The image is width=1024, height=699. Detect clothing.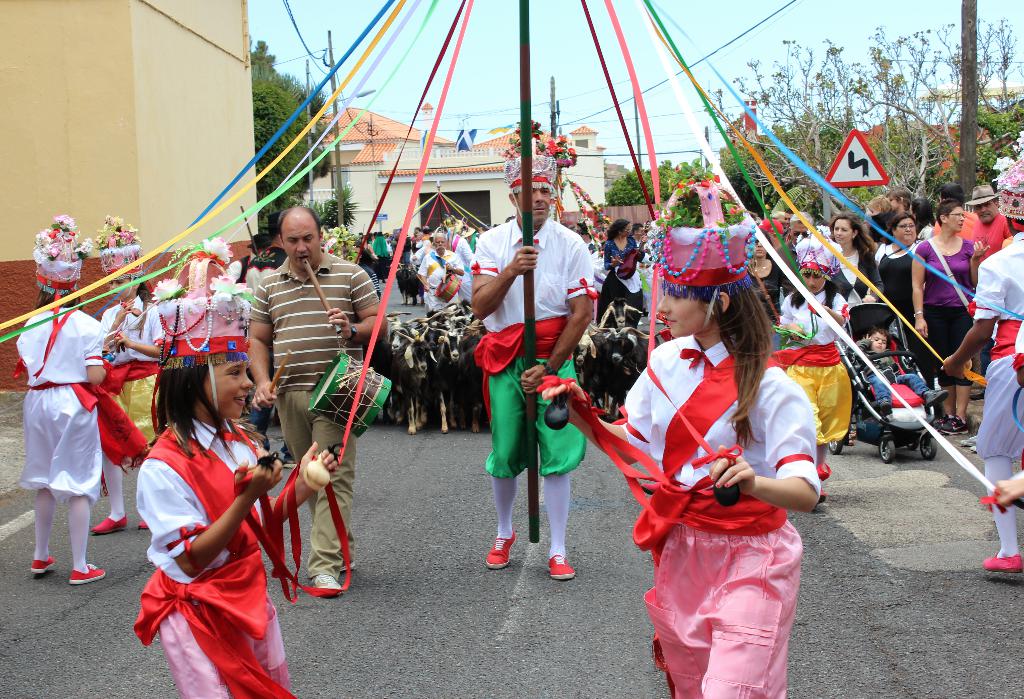
Detection: crop(476, 214, 601, 478).
